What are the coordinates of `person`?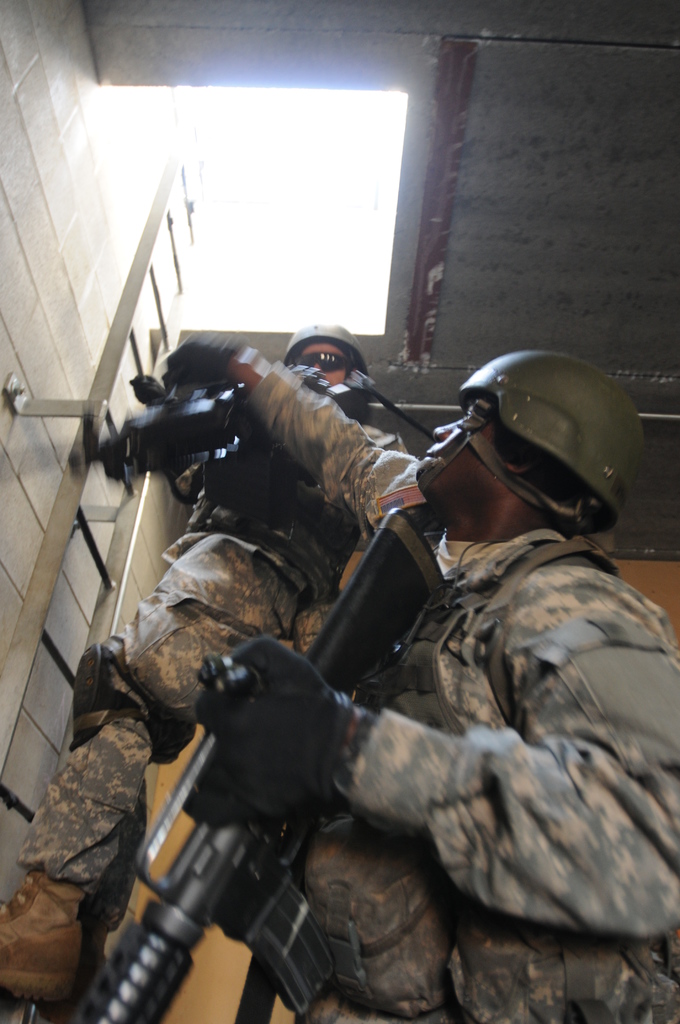
pyautogui.locateOnScreen(172, 351, 679, 1020).
